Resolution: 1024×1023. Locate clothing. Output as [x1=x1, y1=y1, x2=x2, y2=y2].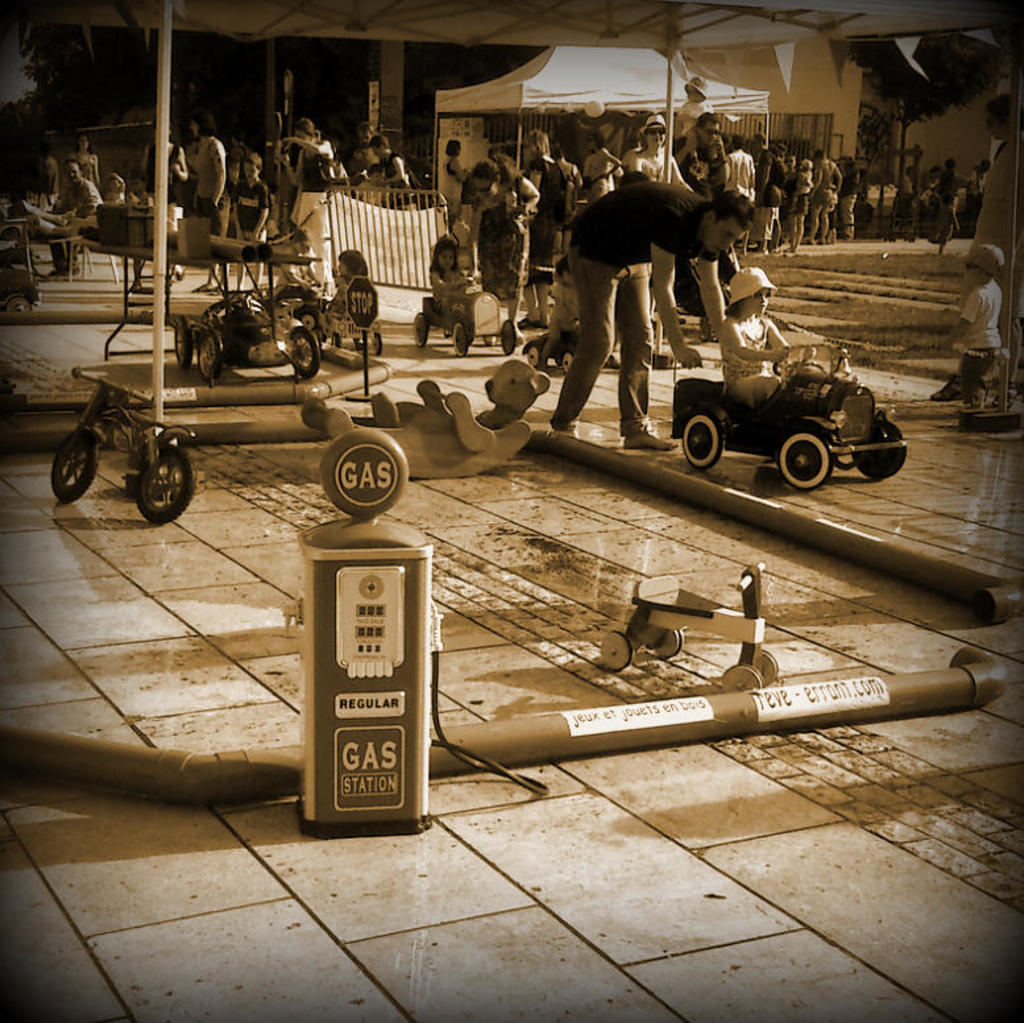
[x1=525, y1=156, x2=580, y2=258].
